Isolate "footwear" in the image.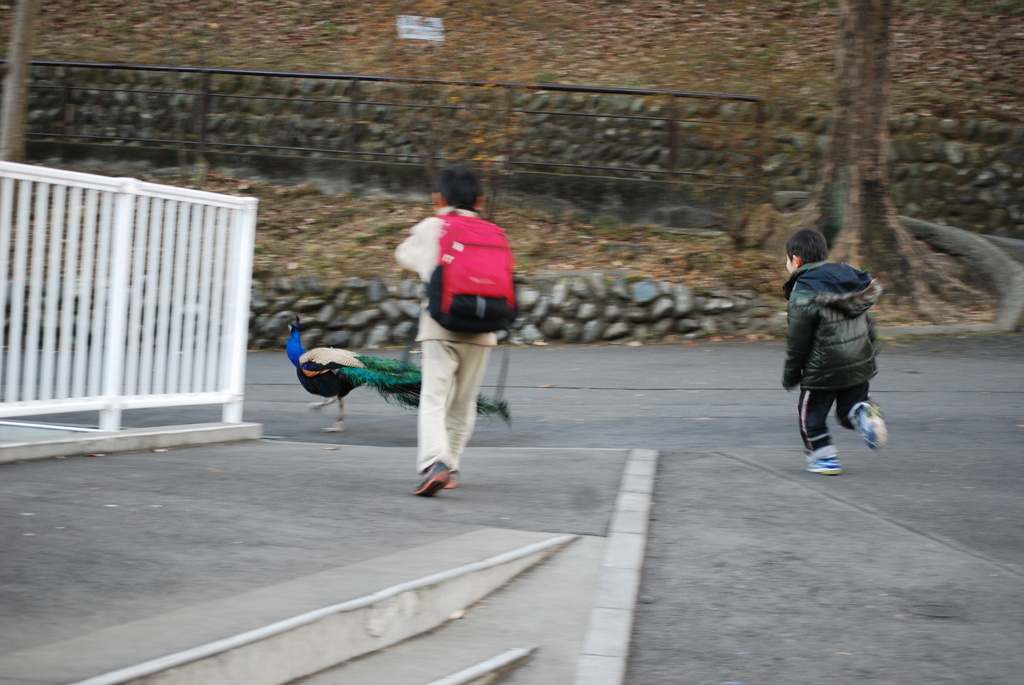
Isolated region: 442/471/461/491.
